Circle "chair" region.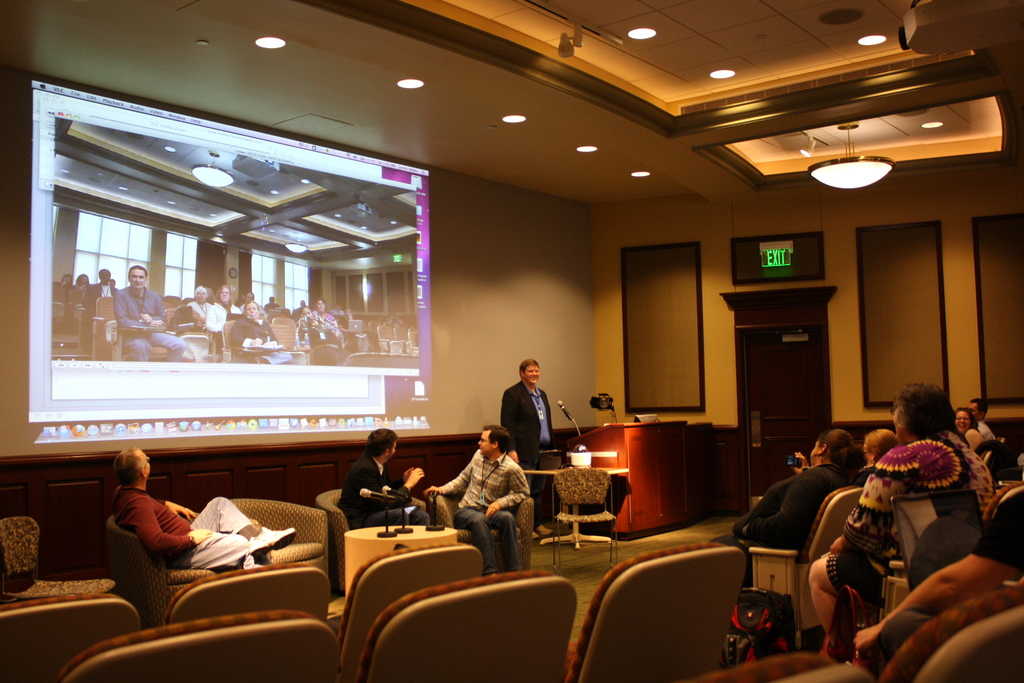
Region: bbox=(52, 610, 337, 682).
